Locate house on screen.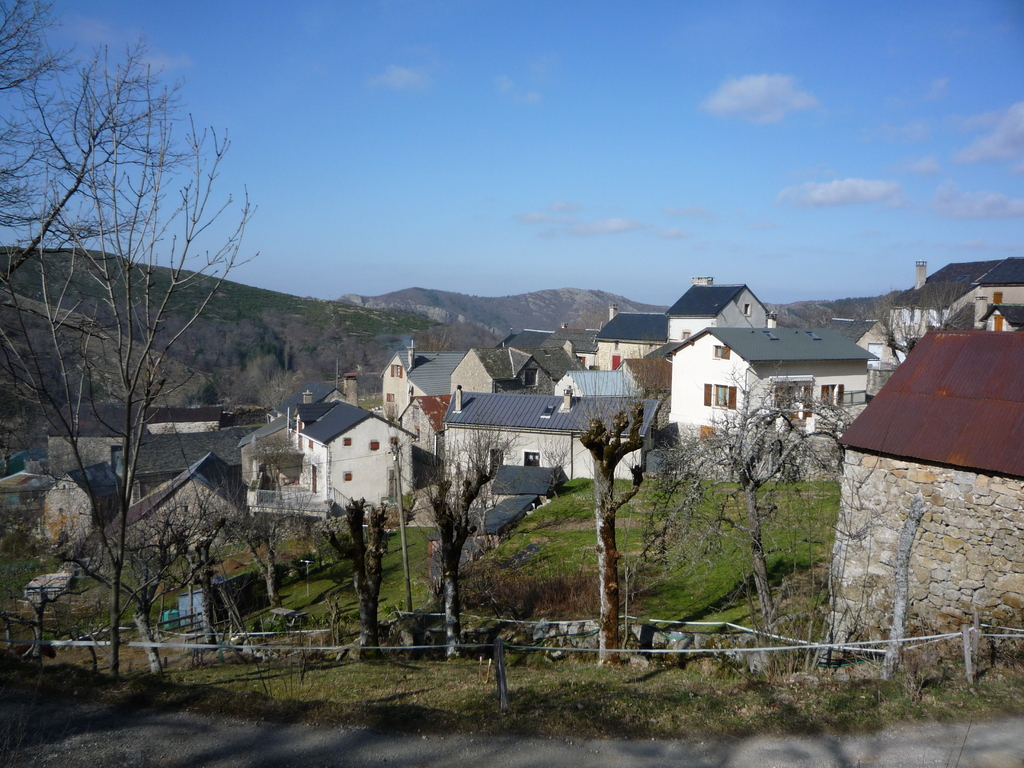
On screen at [826,329,1023,630].
